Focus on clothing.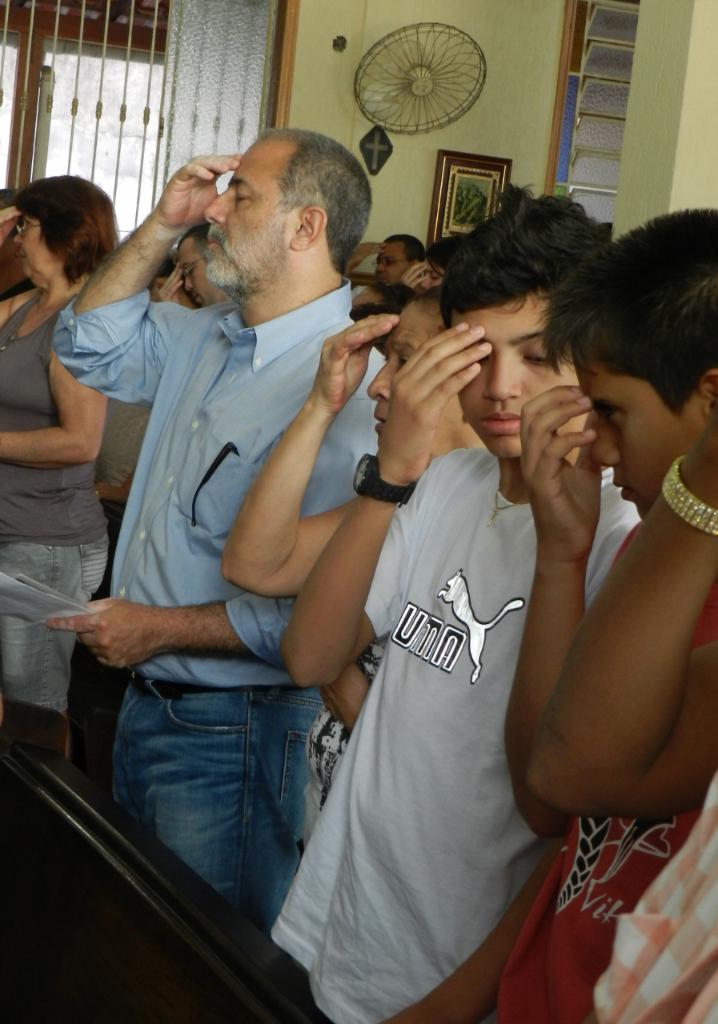
Focused at [580,762,717,1022].
